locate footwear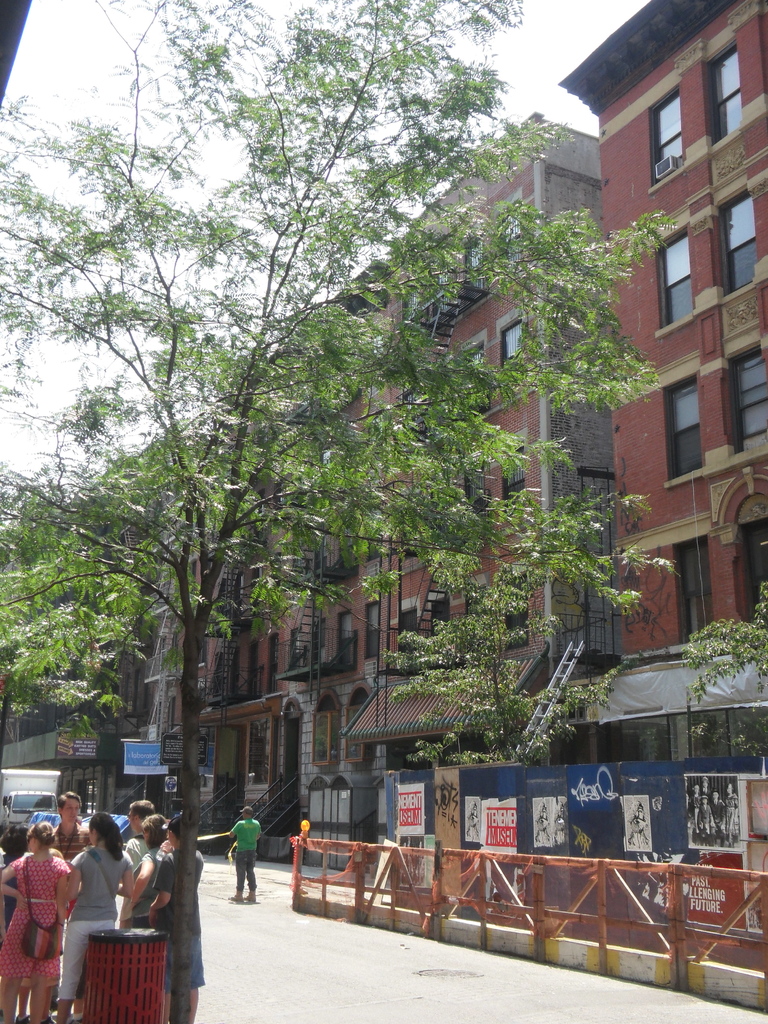
18, 1015, 26, 1023
